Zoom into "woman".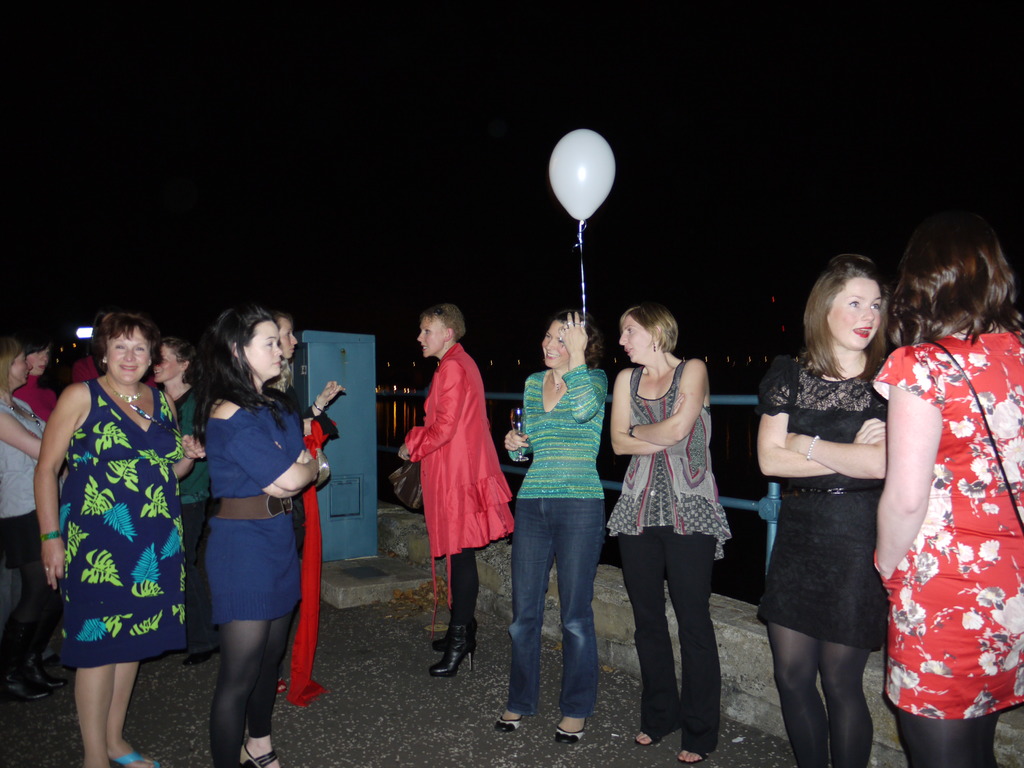
Zoom target: left=752, top=243, right=890, bottom=766.
